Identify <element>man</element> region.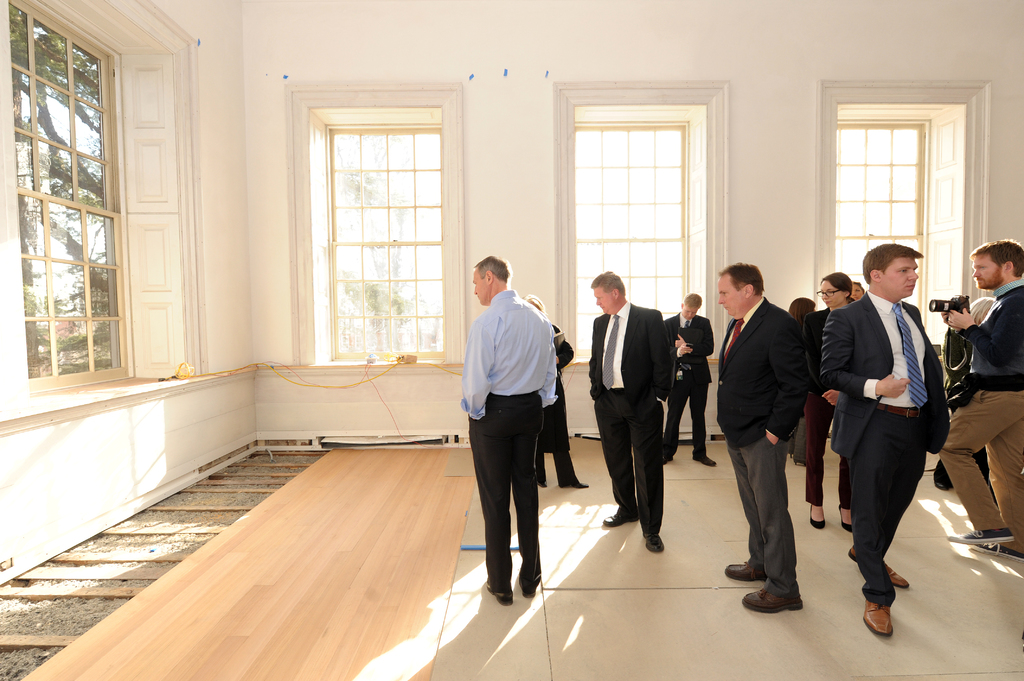
Region: Rect(719, 271, 811, 616).
